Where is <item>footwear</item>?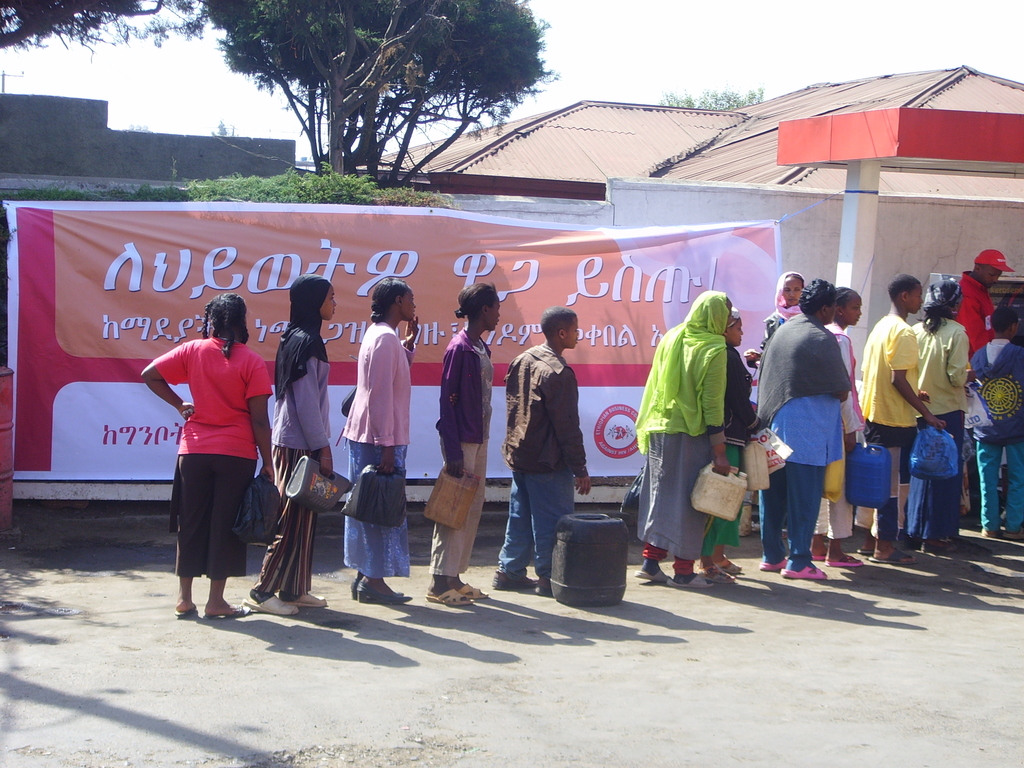
detection(205, 602, 250, 618).
